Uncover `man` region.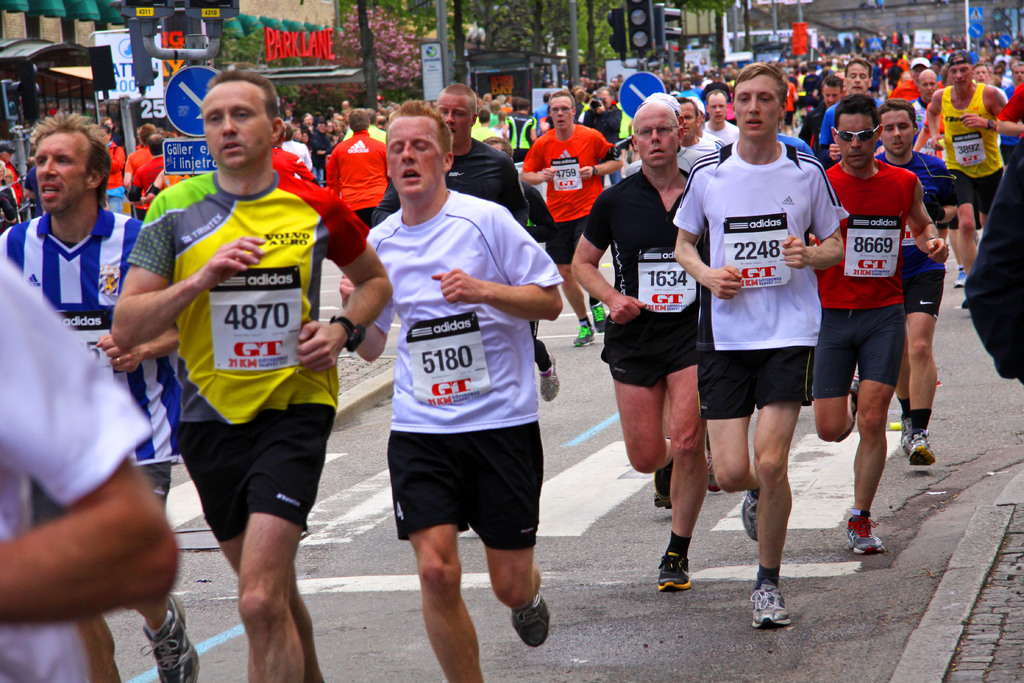
Uncovered: detection(569, 103, 710, 590).
